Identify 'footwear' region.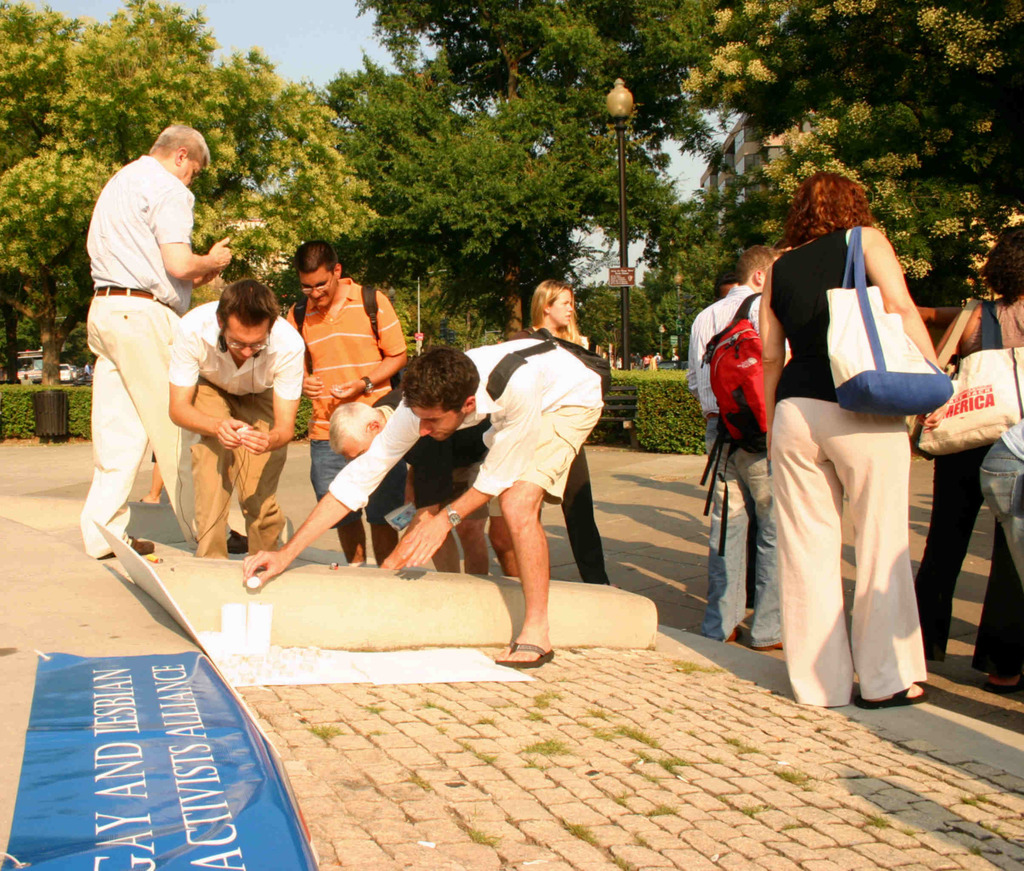
Region: l=224, t=526, r=248, b=555.
